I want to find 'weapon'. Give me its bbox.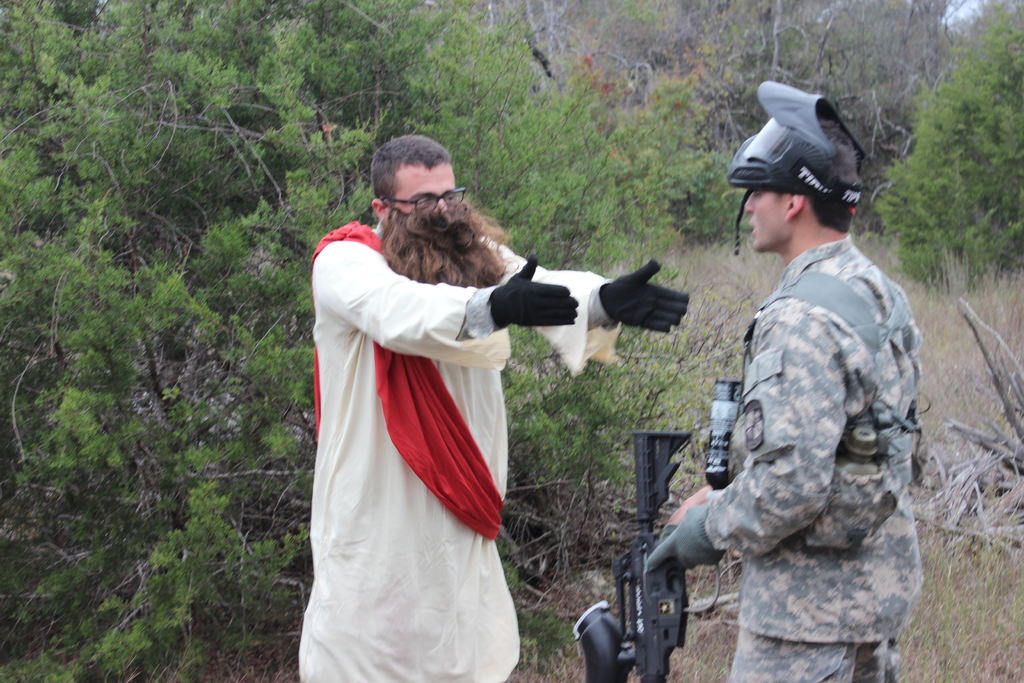
crop(566, 431, 691, 682).
